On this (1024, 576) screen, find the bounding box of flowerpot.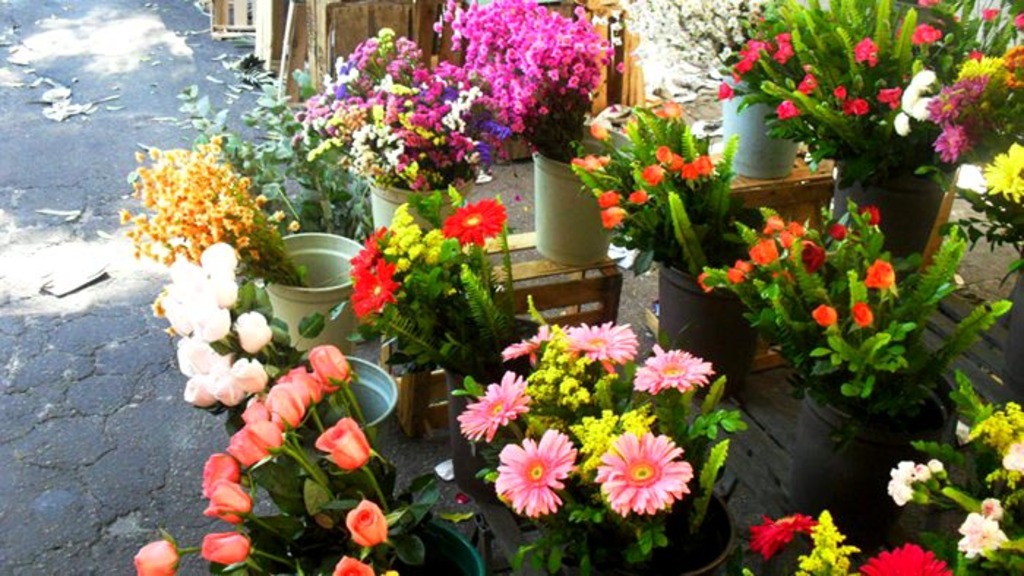
Bounding box: (584, 488, 736, 575).
